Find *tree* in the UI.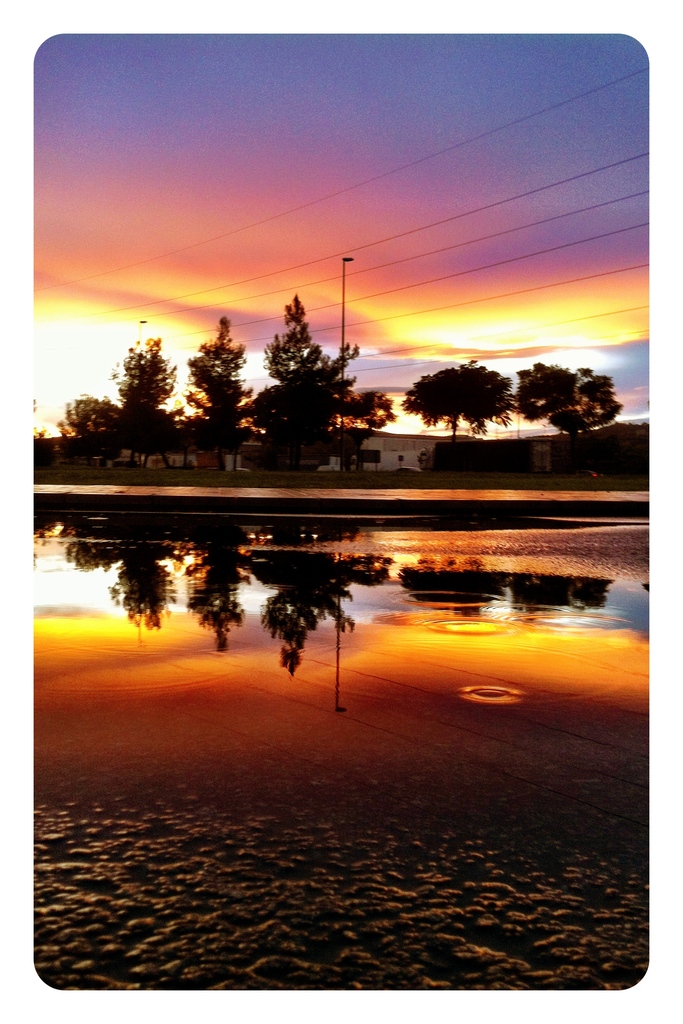
UI element at x1=107 y1=333 x2=191 y2=458.
